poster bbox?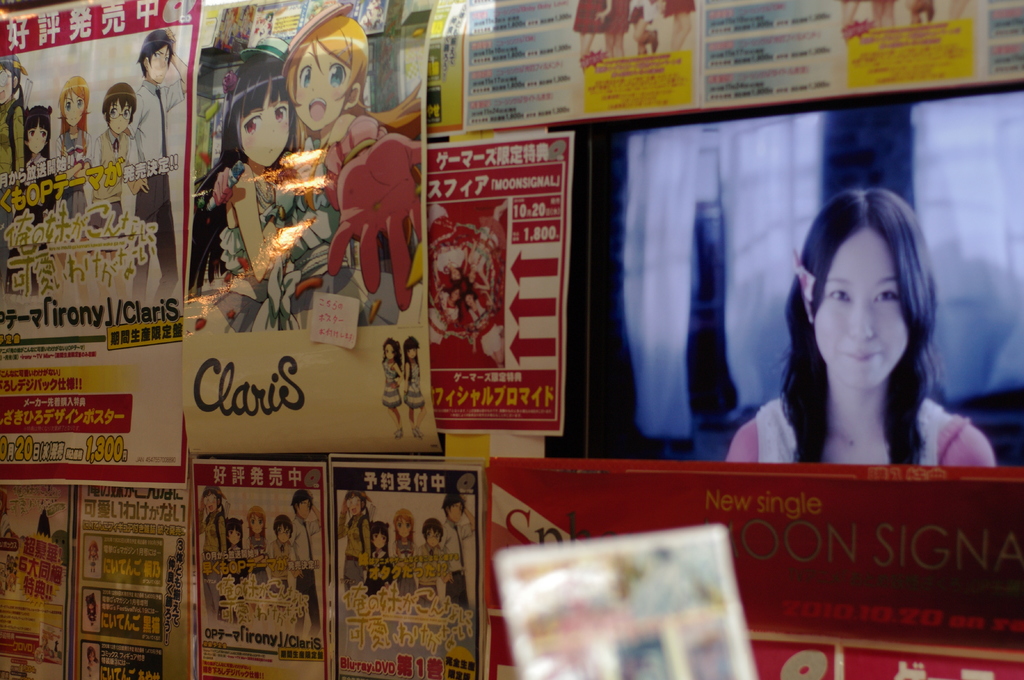
x1=178 y1=0 x2=444 y2=461
